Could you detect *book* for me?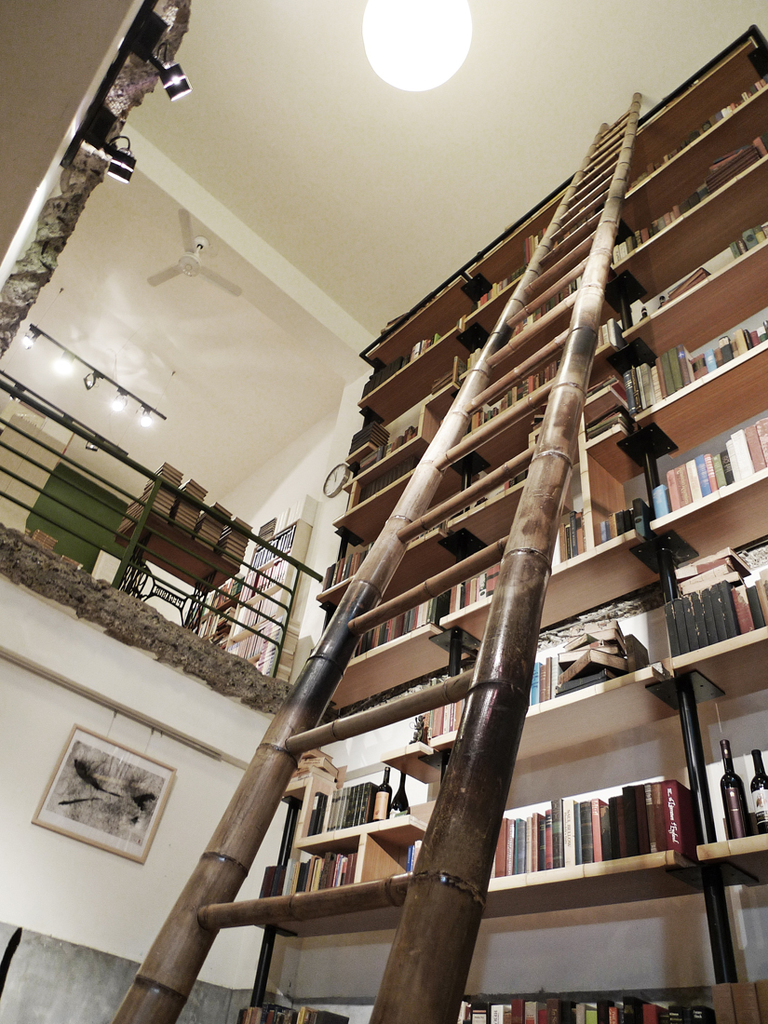
Detection result: locate(552, 649, 627, 688).
